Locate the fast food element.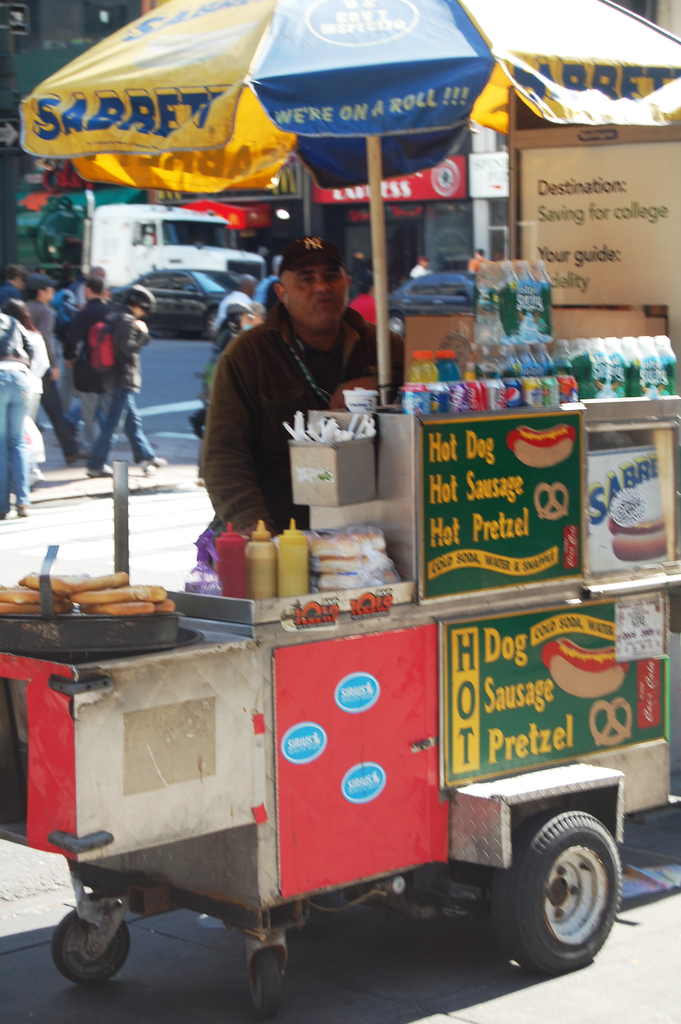
Element bbox: (left=27, top=568, right=173, bottom=644).
